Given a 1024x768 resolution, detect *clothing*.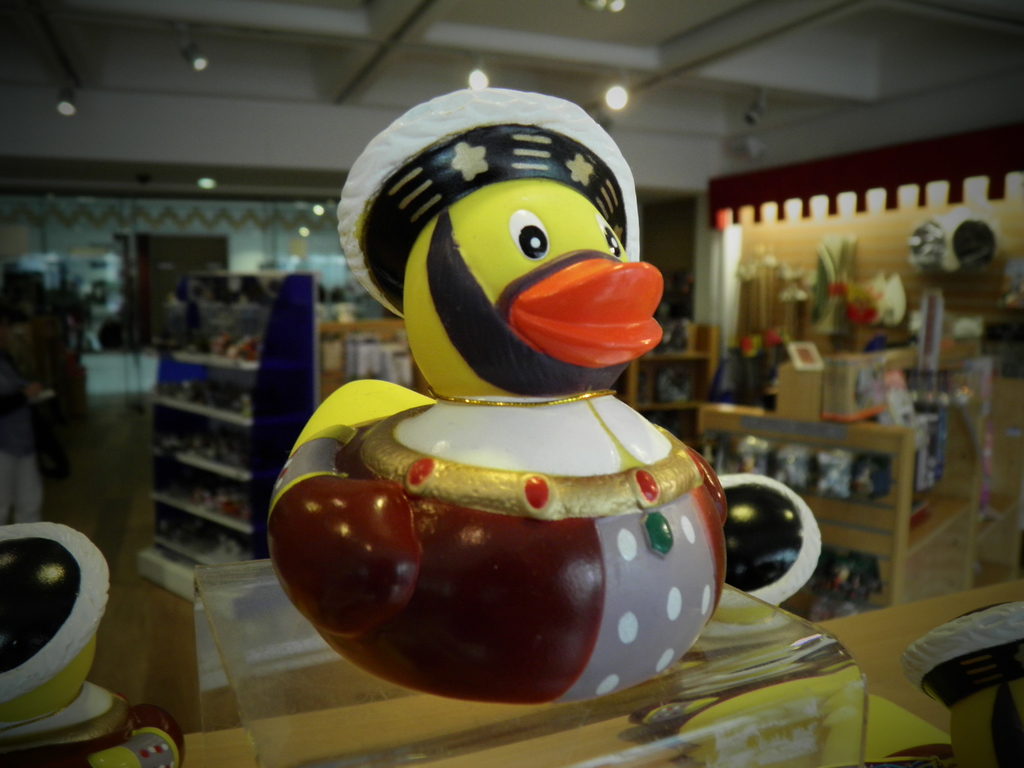
BBox(293, 251, 721, 726).
